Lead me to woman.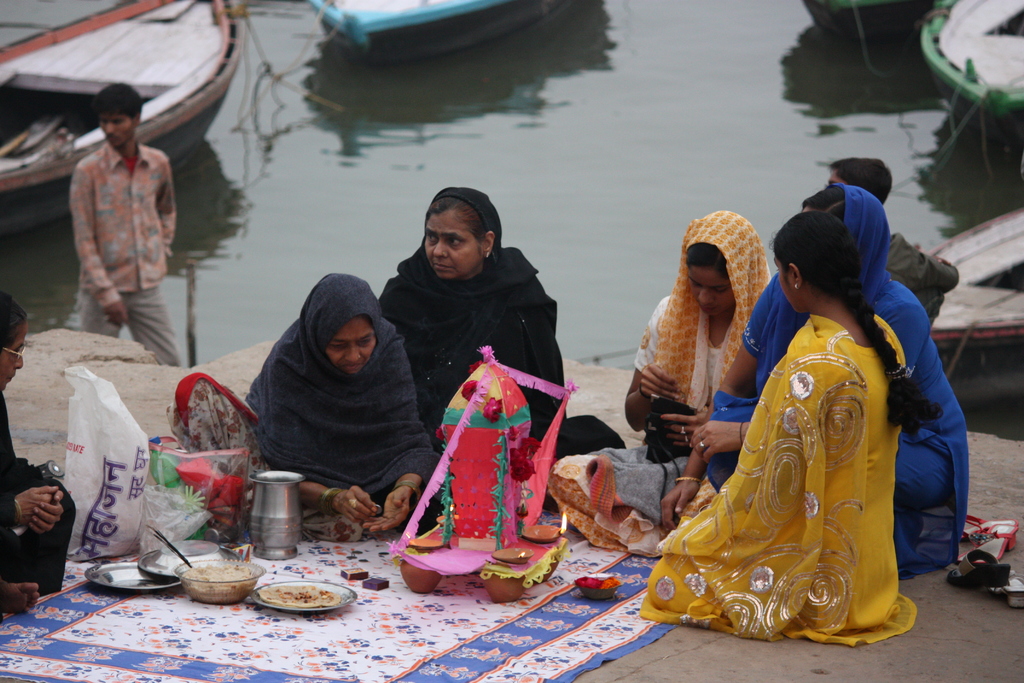
Lead to <bbox>379, 186, 625, 462</bbox>.
